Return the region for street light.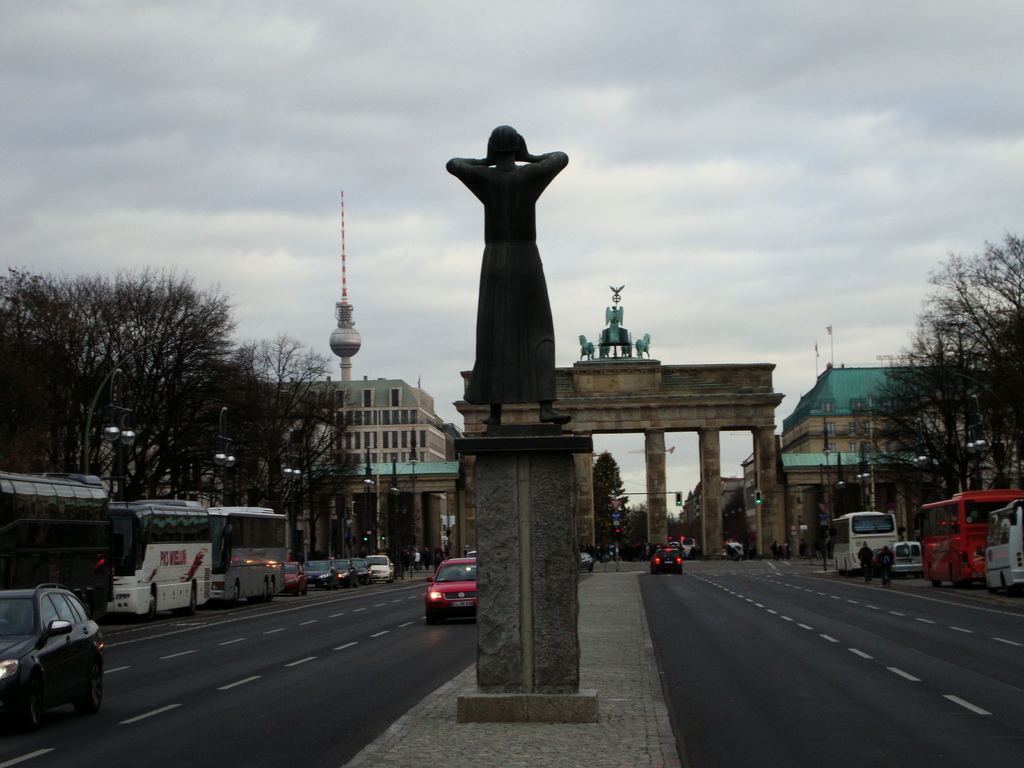
{"left": 854, "top": 433, "right": 876, "bottom": 483}.
